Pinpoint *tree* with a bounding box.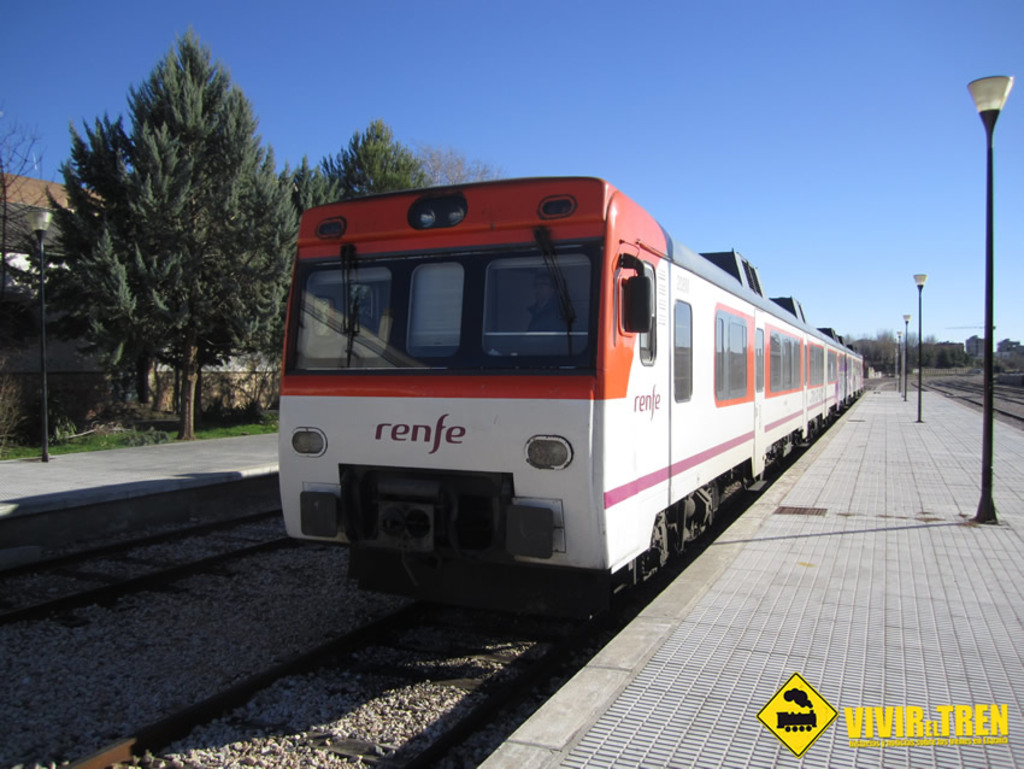
857/328/926/380.
